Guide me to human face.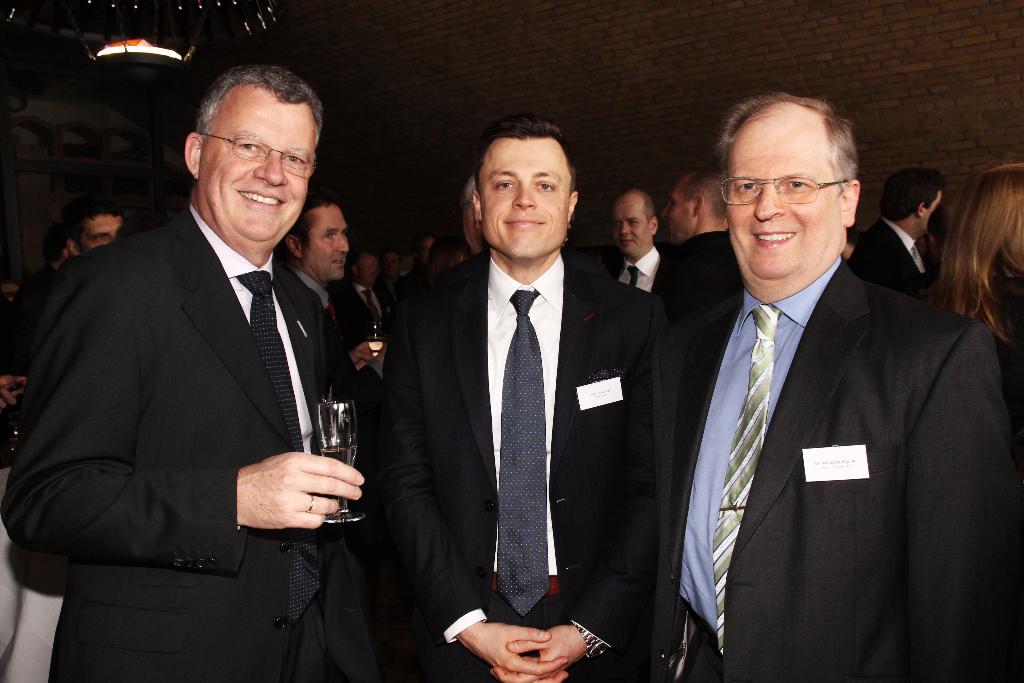
Guidance: <region>661, 181, 695, 237</region>.
